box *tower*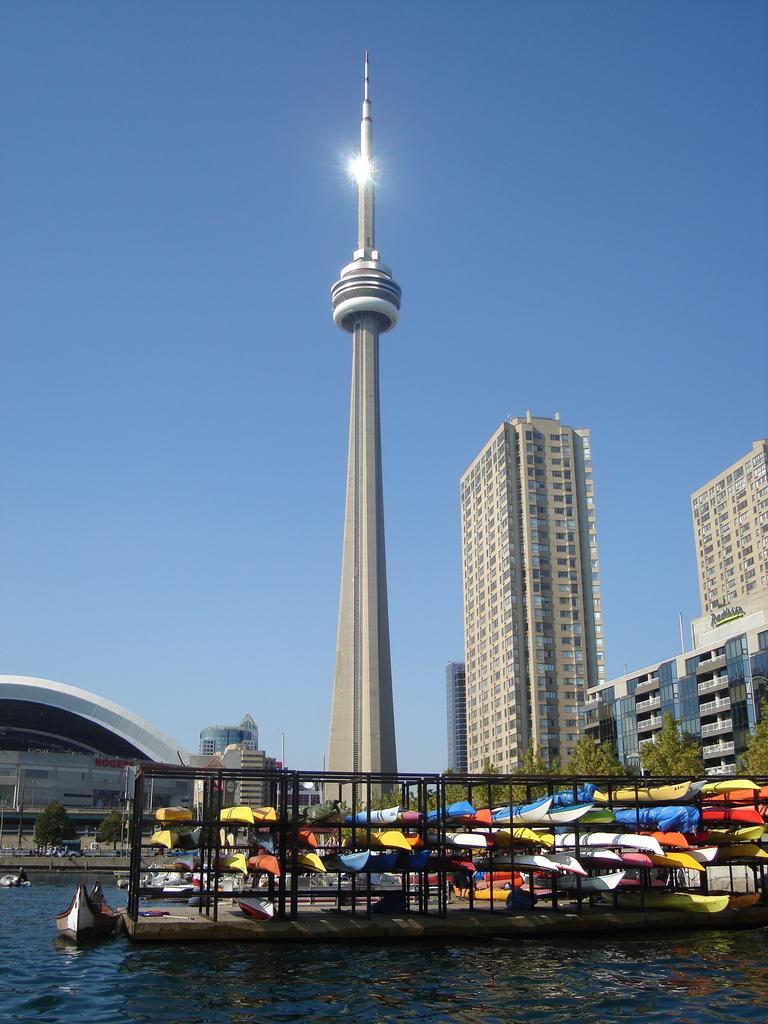
region(331, 50, 401, 798)
